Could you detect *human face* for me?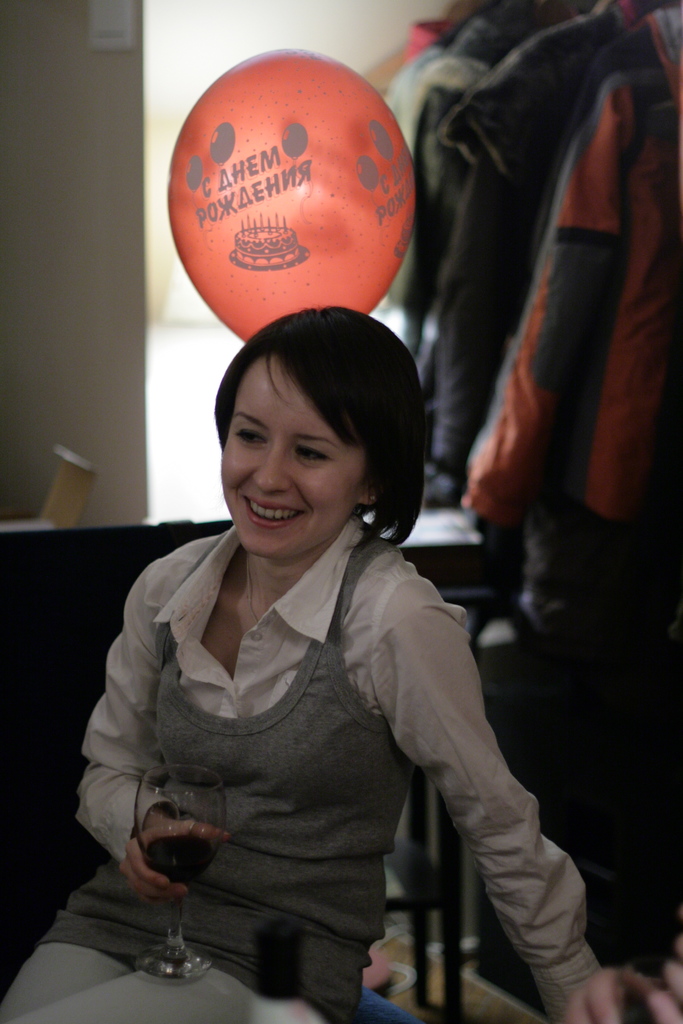
Detection result: [223, 355, 363, 559].
